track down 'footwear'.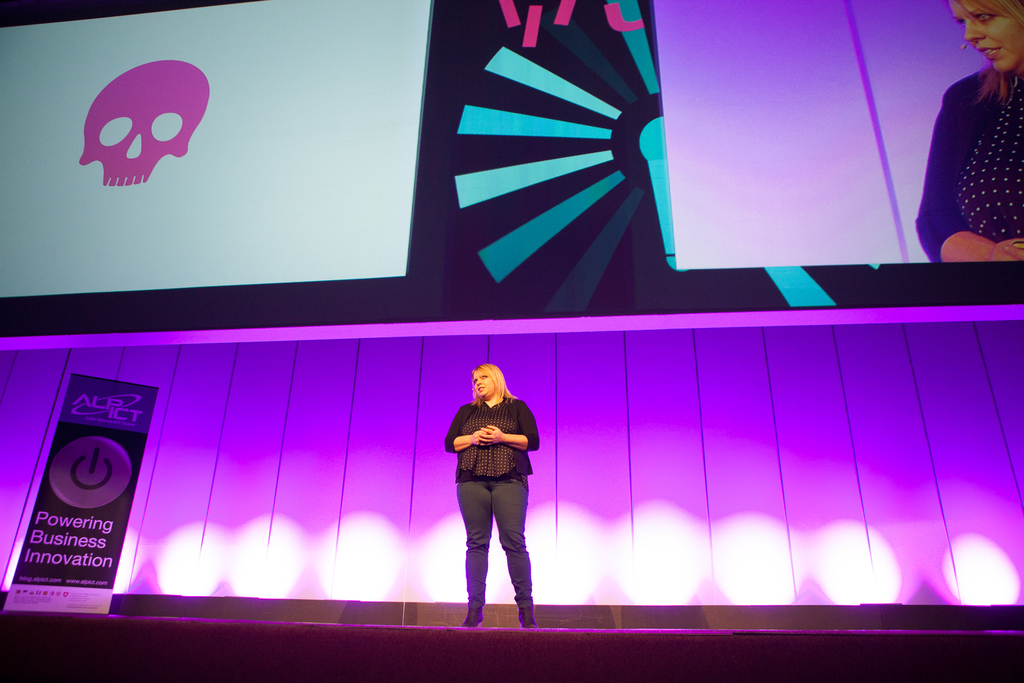
Tracked to pyautogui.locateOnScreen(518, 605, 539, 630).
